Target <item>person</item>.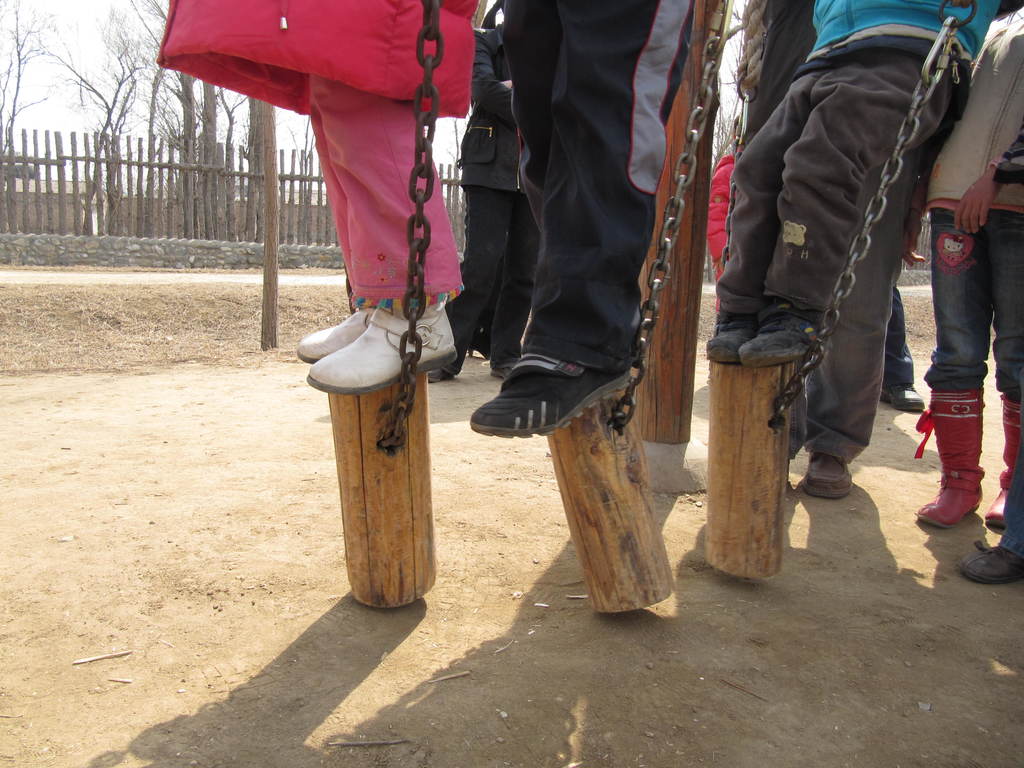
Target region: <bbox>724, 0, 972, 549</bbox>.
